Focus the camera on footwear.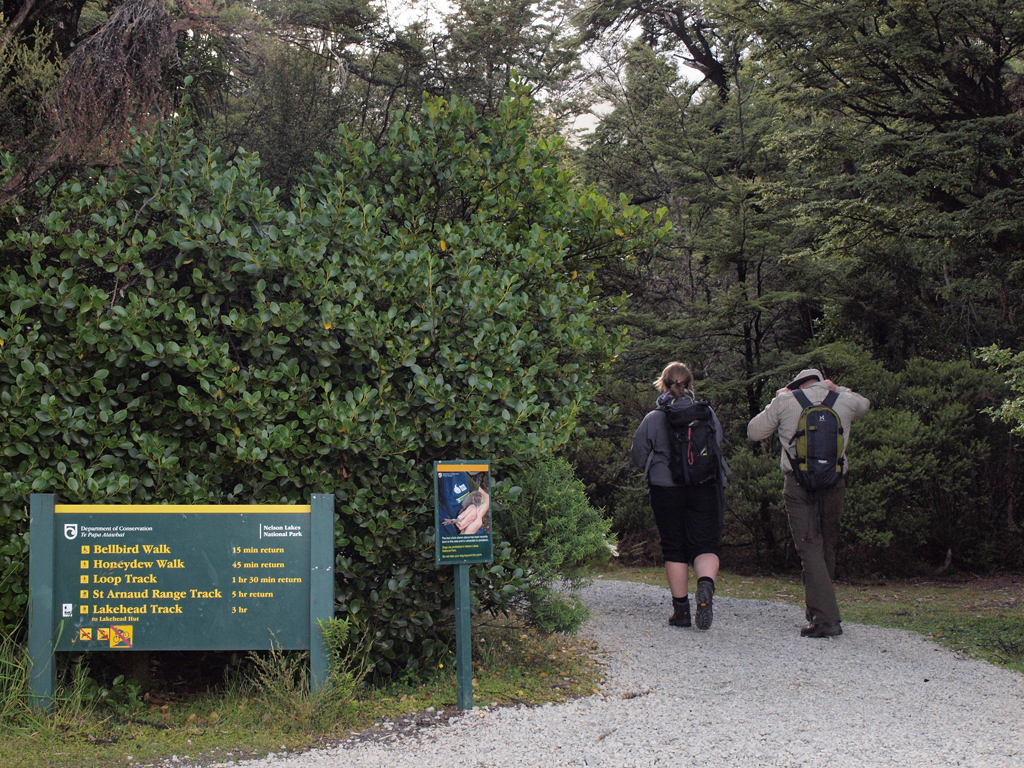
Focus region: x1=663 y1=565 x2=730 y2=641.
